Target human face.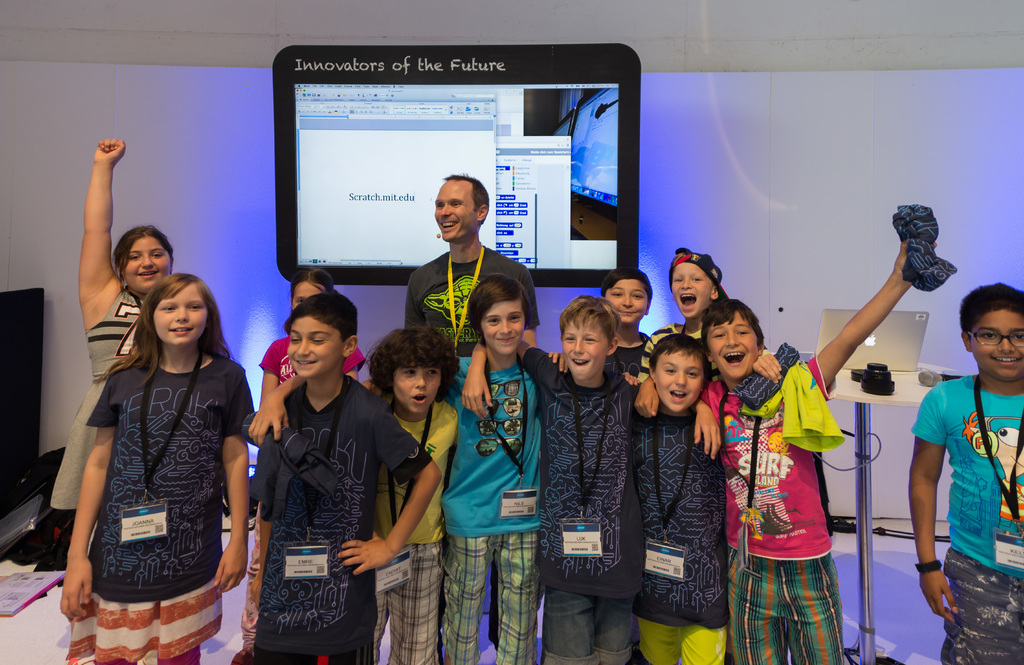
Target region: {"x1": 393, "y1": 358, "x2": 439, "y2": 408}.
